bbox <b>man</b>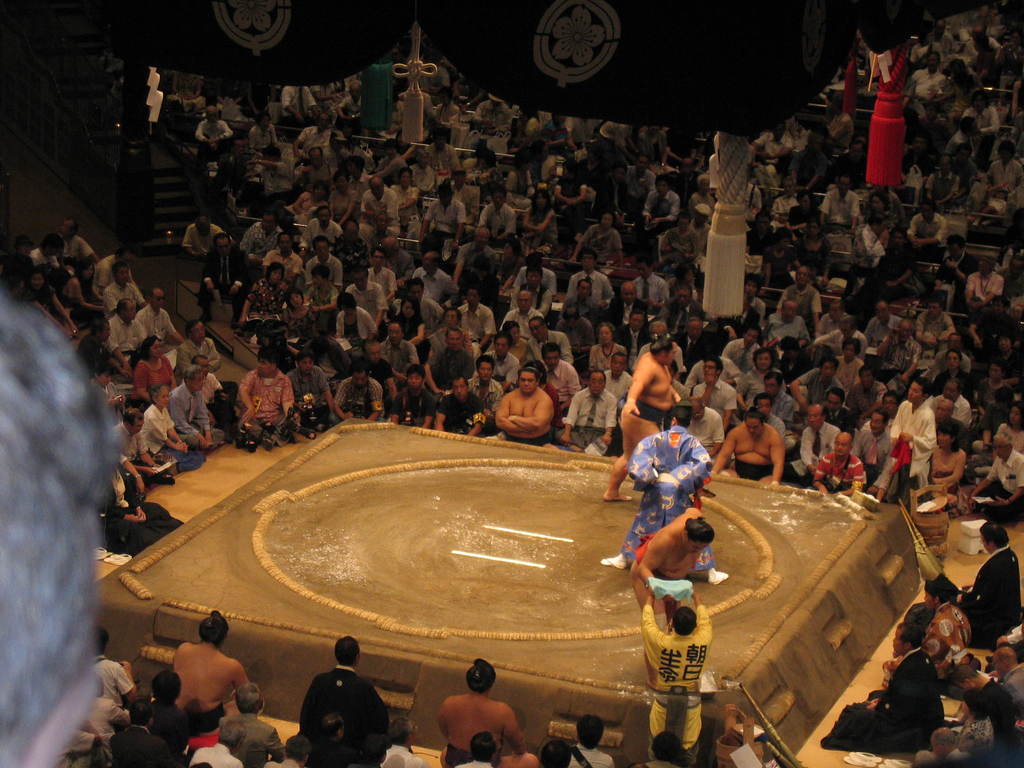
detection(500, 291, 543, 339)
